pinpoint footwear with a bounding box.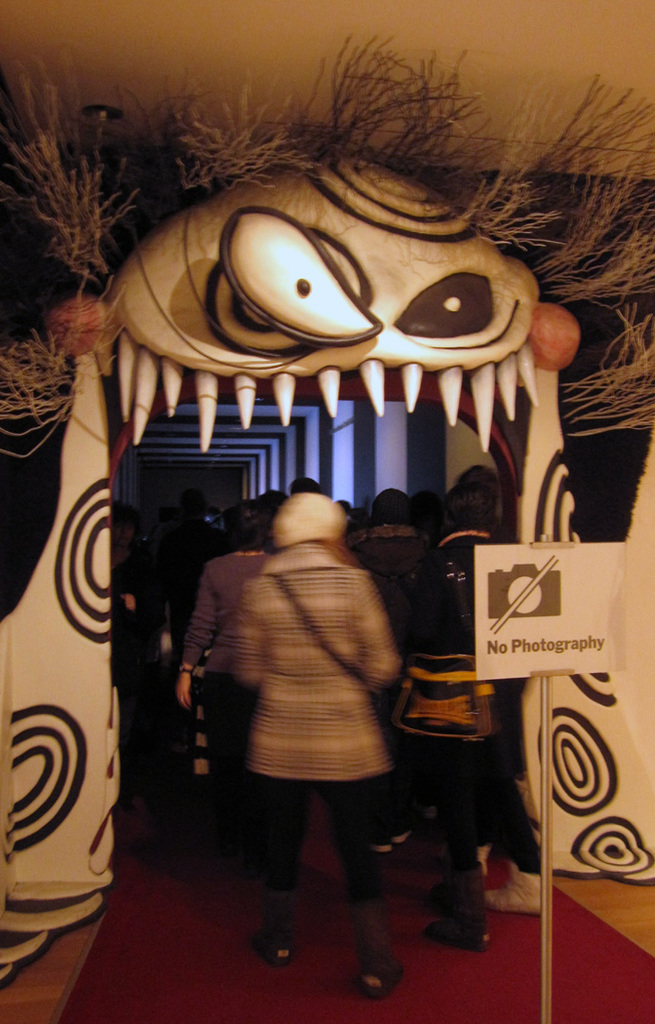
(425, 920, 490, 948).
